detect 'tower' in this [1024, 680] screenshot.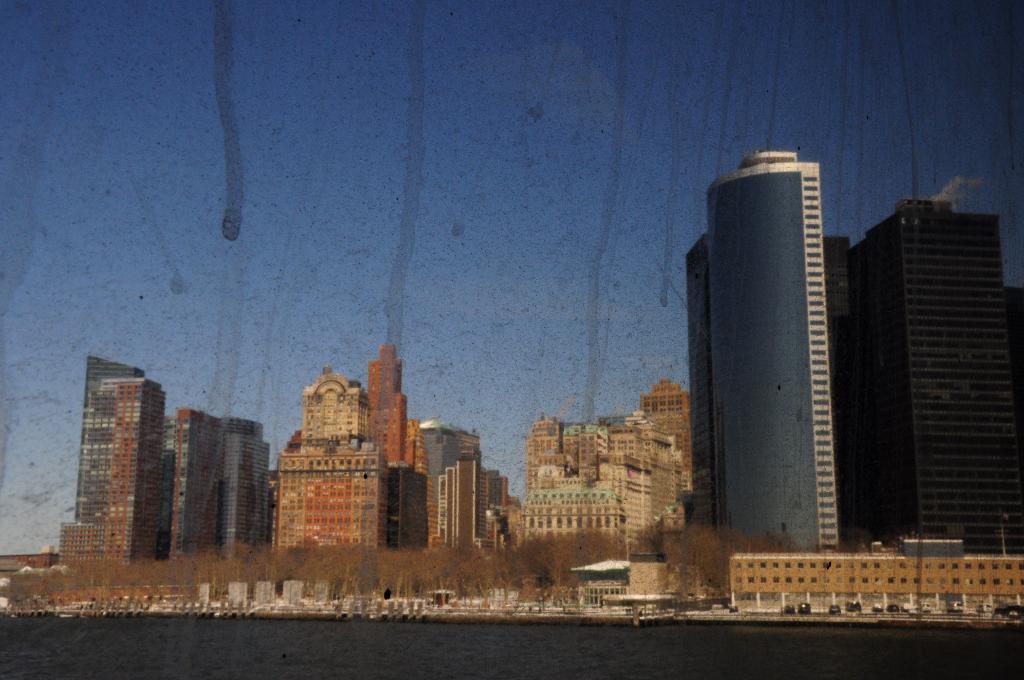
Detection: x1=159 y1=400 x2=268 y2=554.
